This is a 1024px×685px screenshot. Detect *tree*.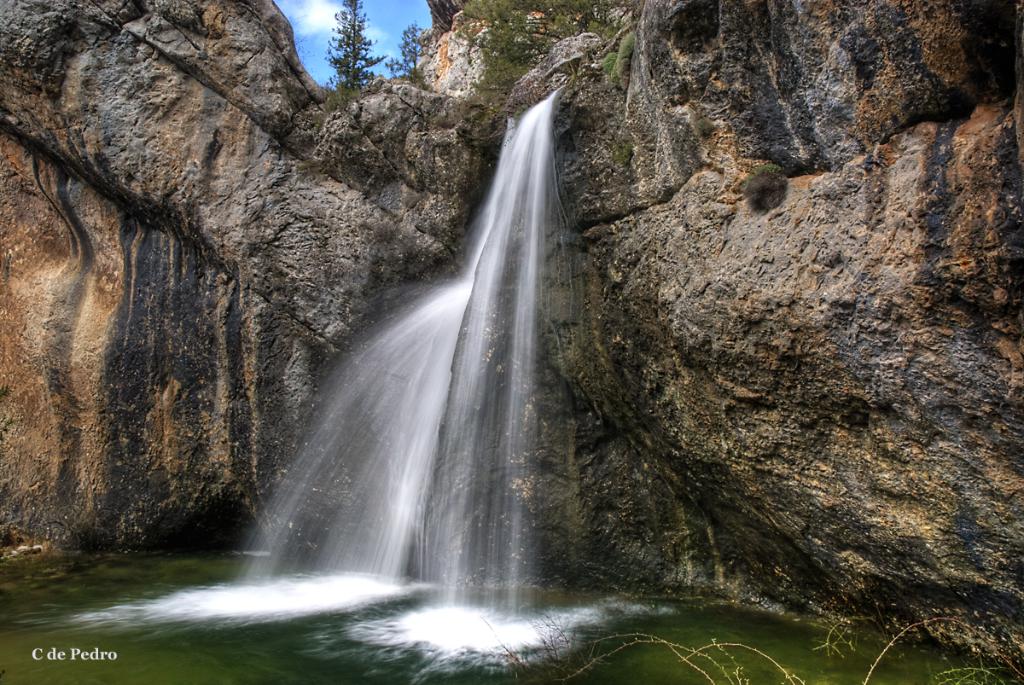
383 22 425 79.
